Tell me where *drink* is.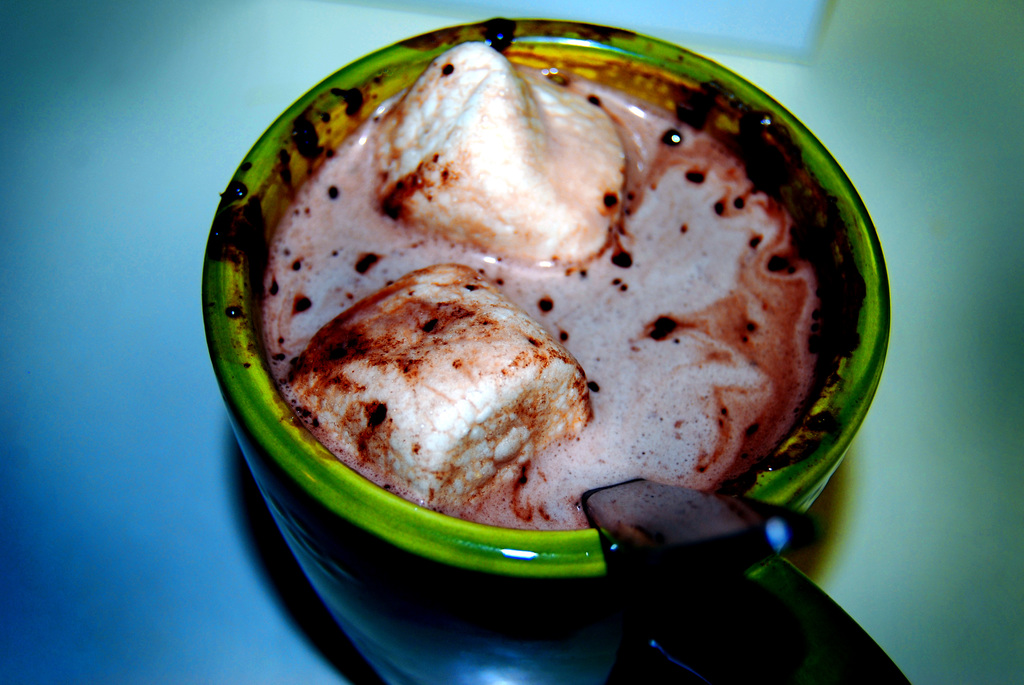
*drink* is at box=[221, 31, 856, 650].
